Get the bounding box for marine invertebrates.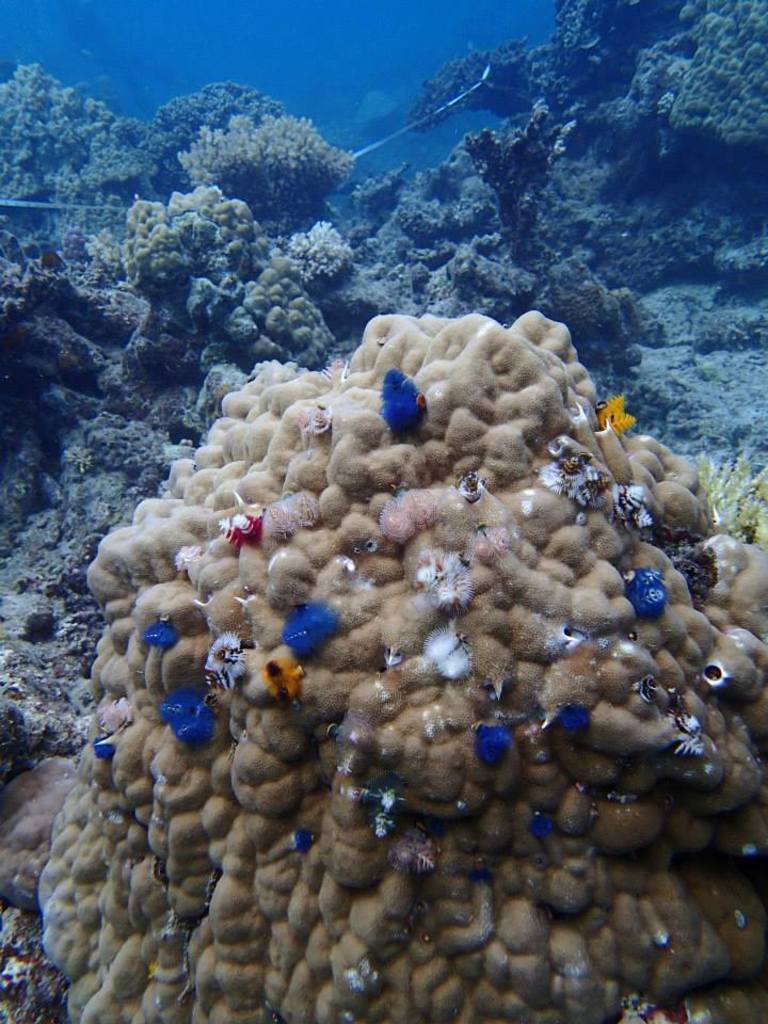
pyautogui.locateOnScreen(70, 260, 735, 996).
